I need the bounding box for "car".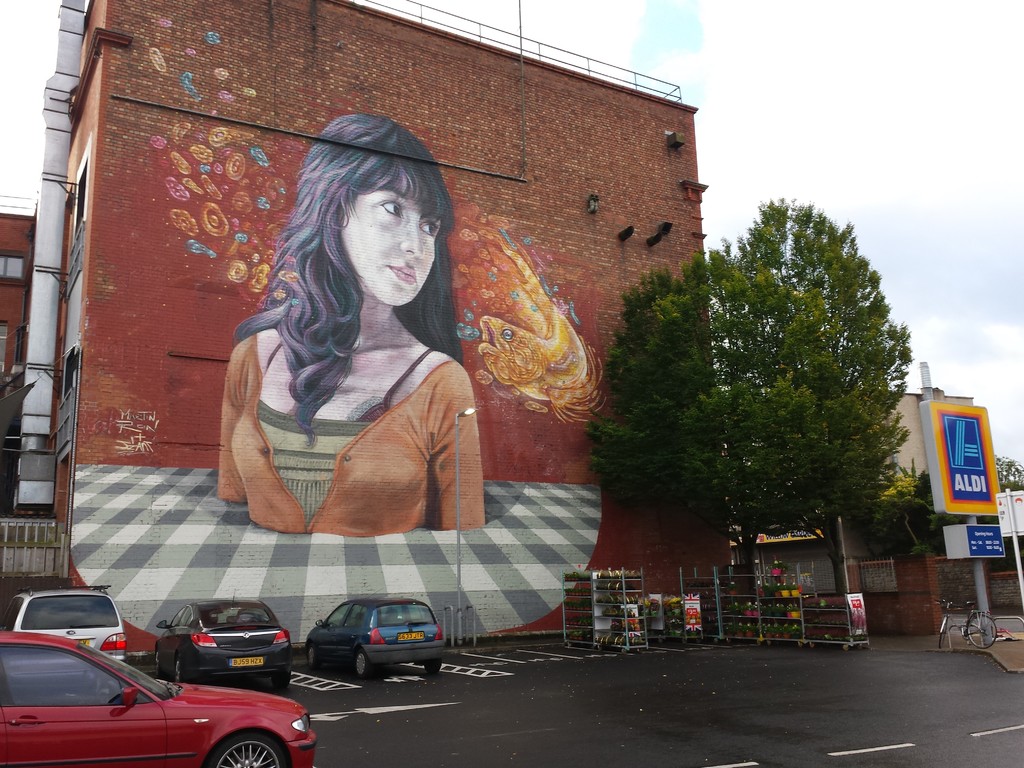
Here it is: detection(152, 589, 295, 691).
